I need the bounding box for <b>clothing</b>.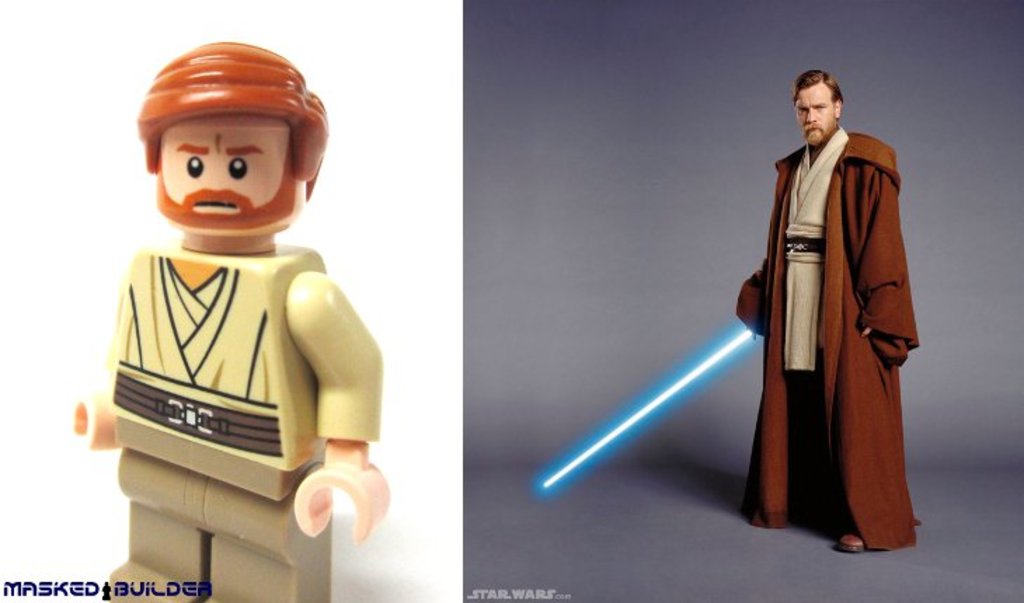
Here it is: (111, 241, 380, 602).
